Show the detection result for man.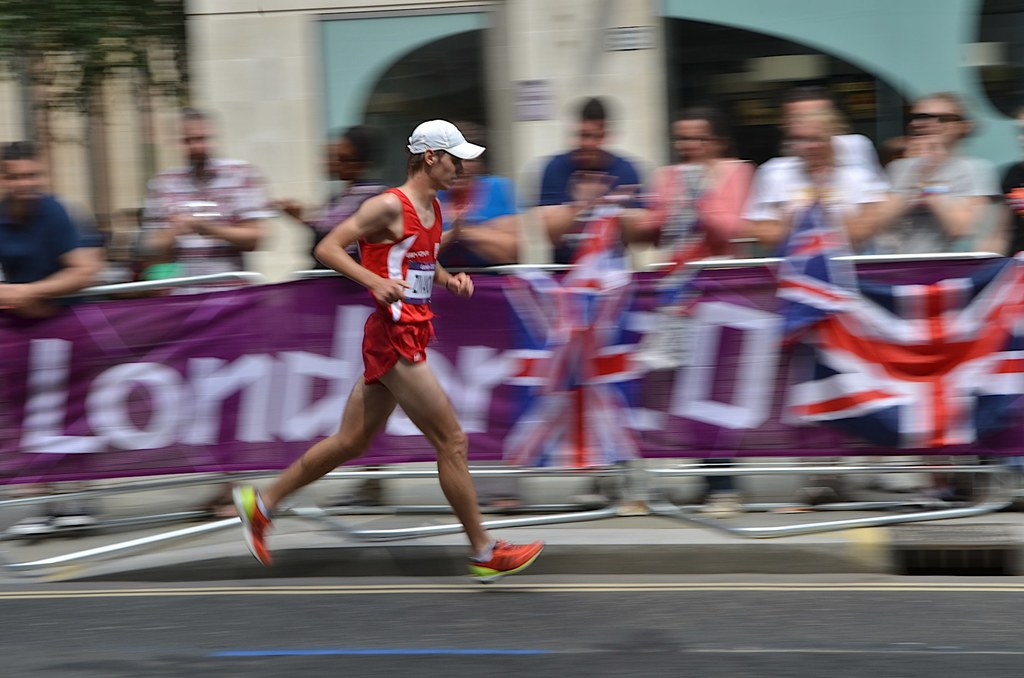
box=[0, 140, 108, 538].
